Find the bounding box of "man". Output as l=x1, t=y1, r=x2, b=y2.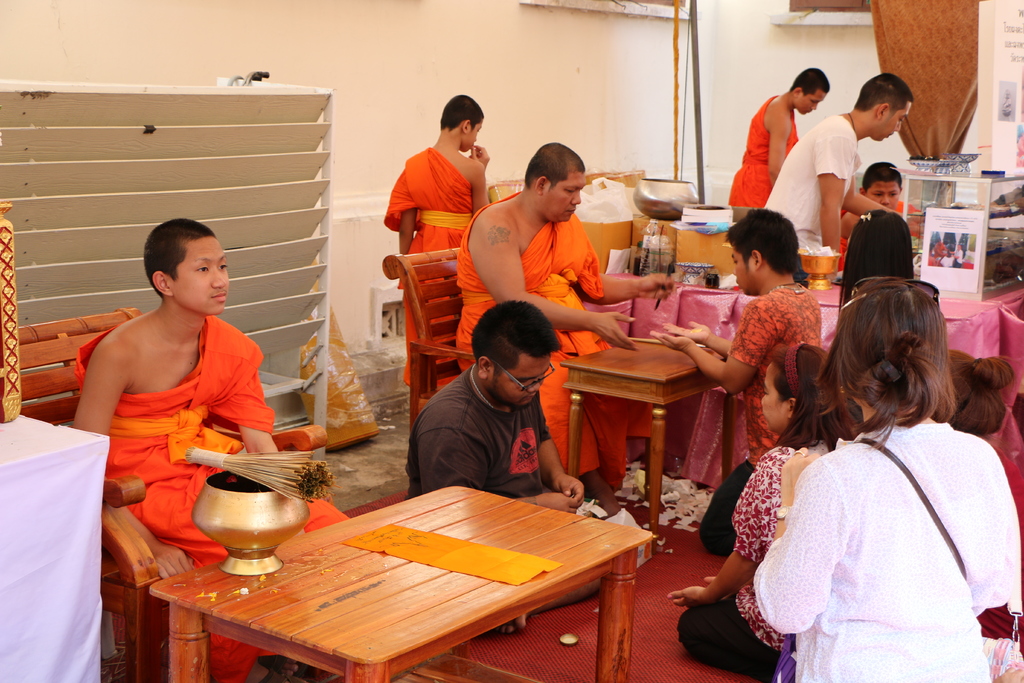
l=838, t=162, r=924, b=249.
